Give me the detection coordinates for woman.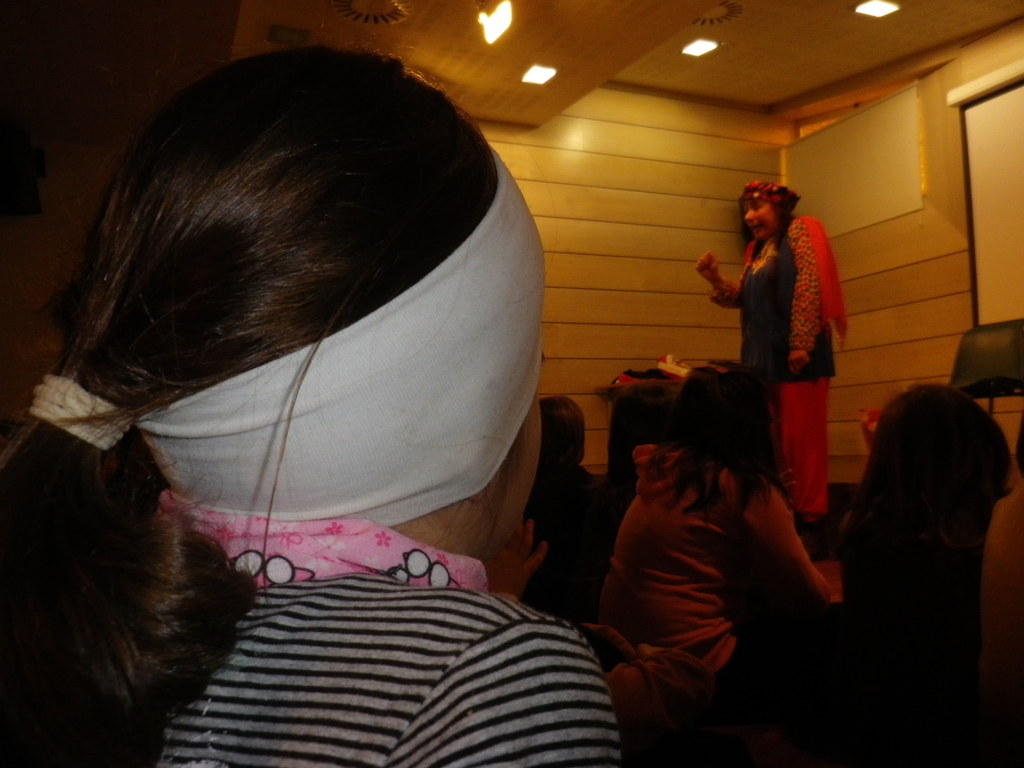
(696, 179, 847, 556).
